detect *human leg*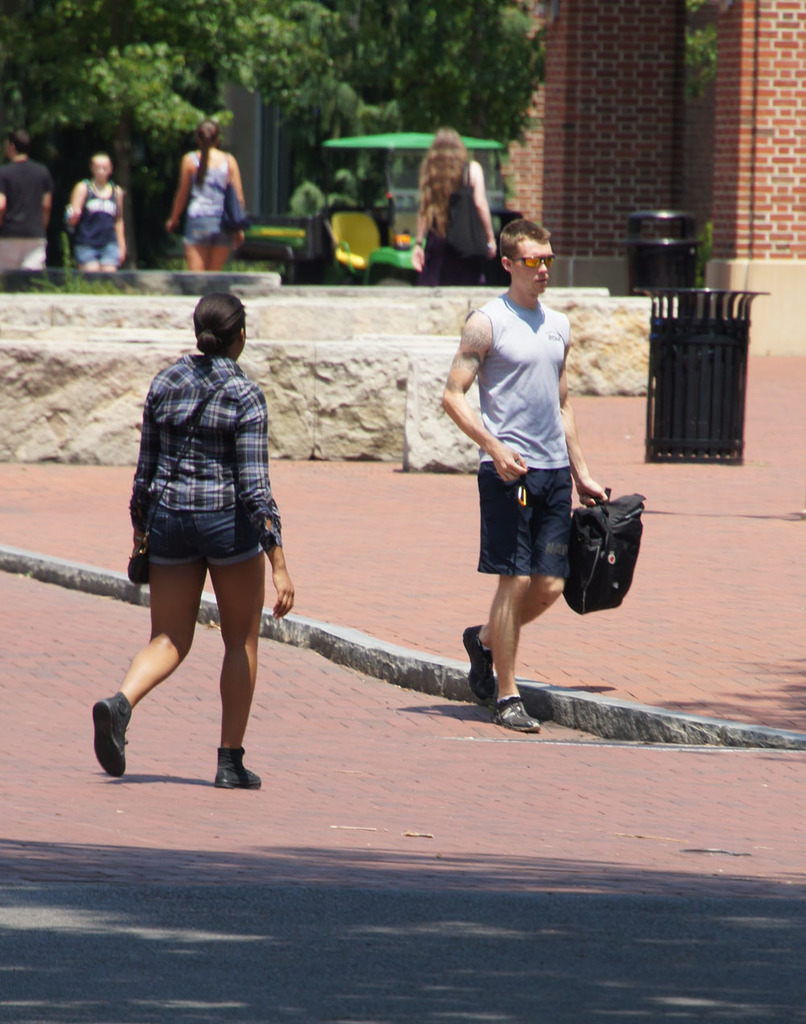
bbox(92, 501, 197, 774)
